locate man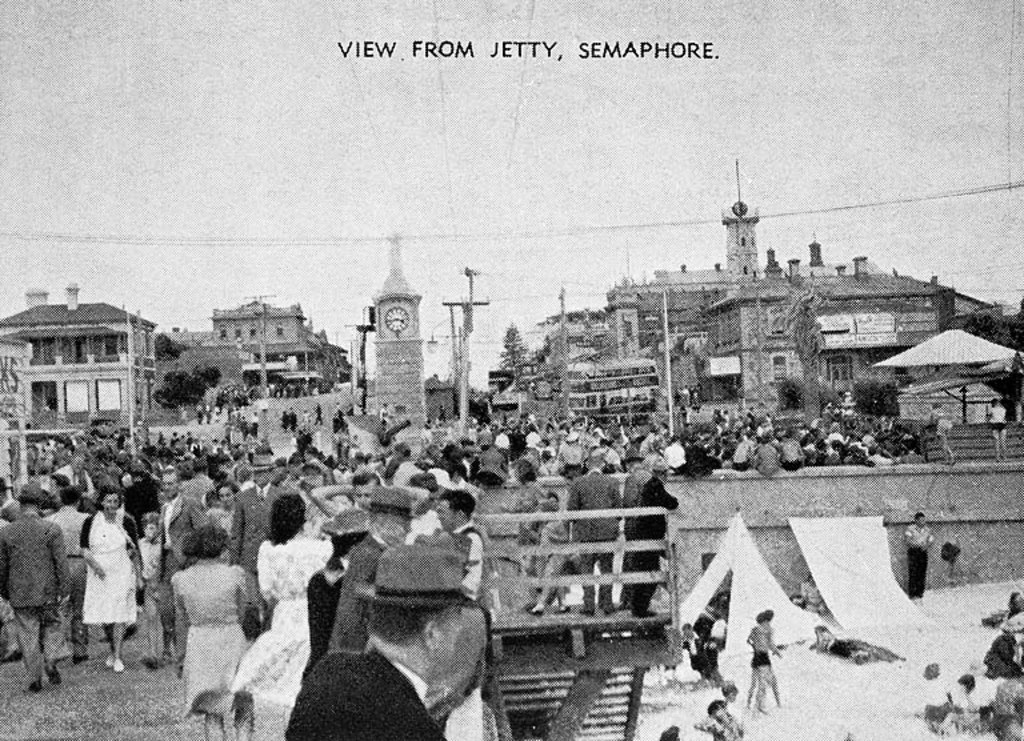
crop(0, 478, 76, 692)
